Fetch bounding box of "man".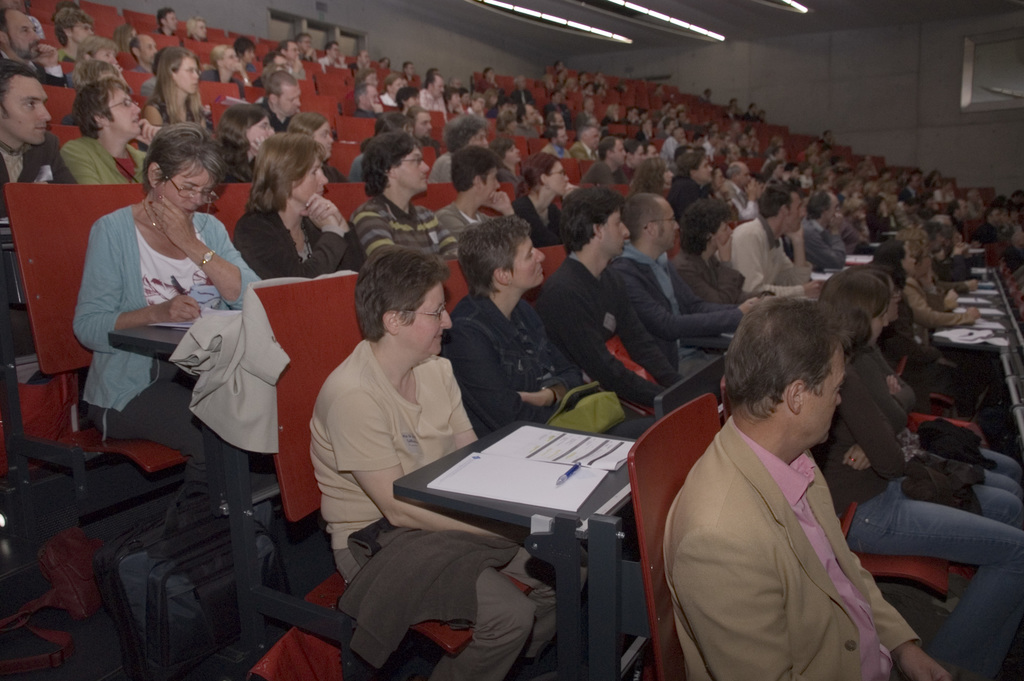
Bbox: x1=0 y1=59 x2=81 y2=357.
